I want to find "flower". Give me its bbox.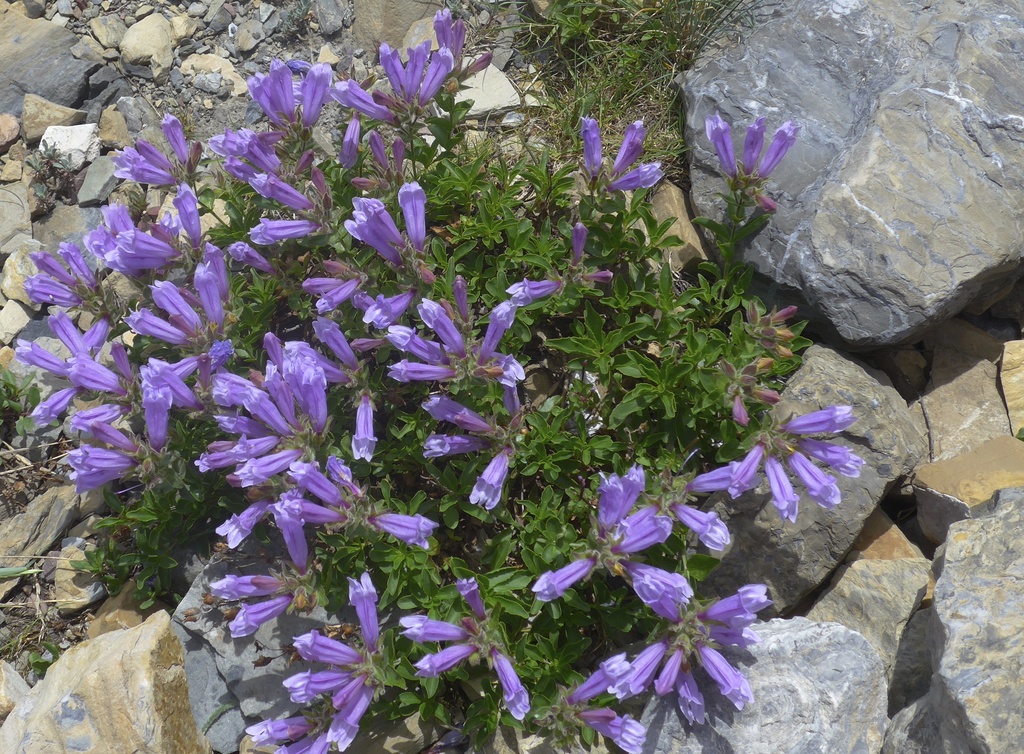
<region>422, 395, 504, 438</region>.
